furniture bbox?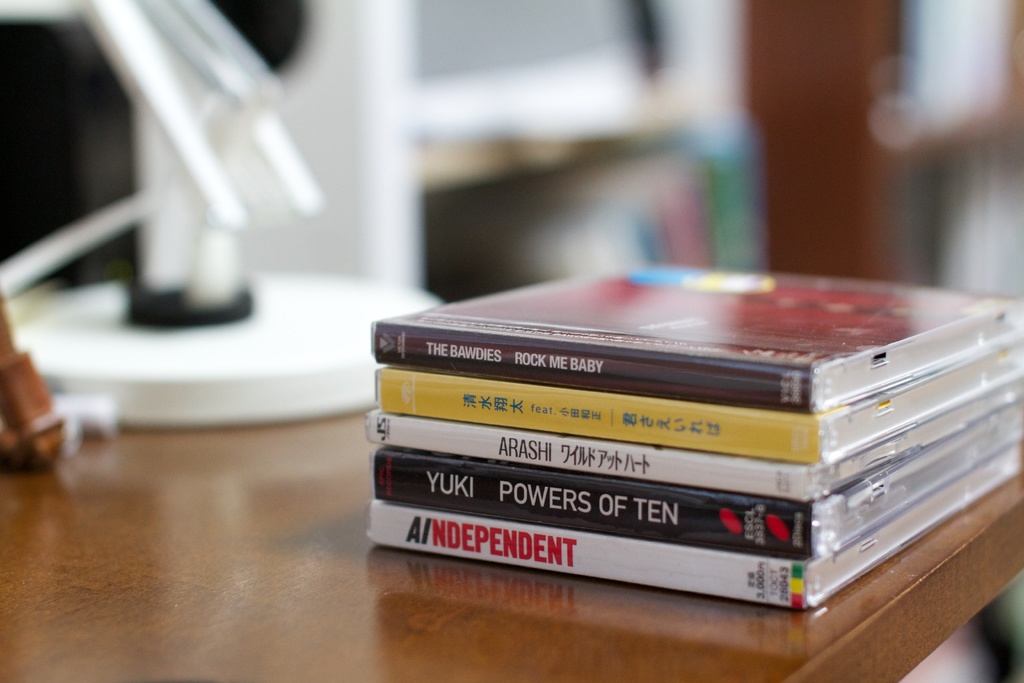
x1=0 y1=292 x2=1023 y2=682
